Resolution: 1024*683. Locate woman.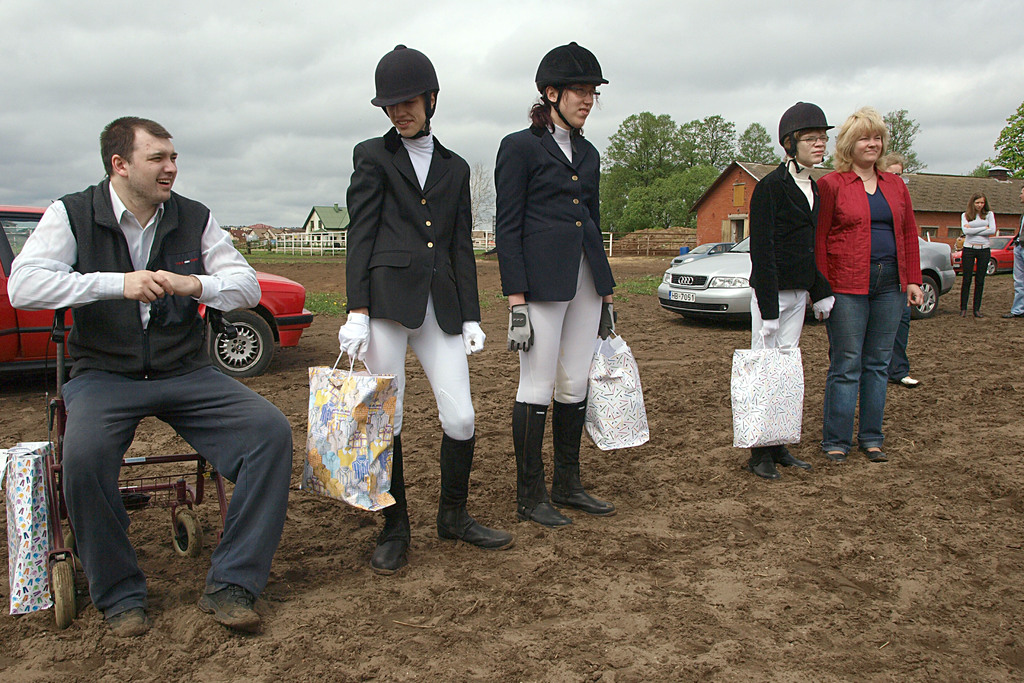
960 194 996 317.
